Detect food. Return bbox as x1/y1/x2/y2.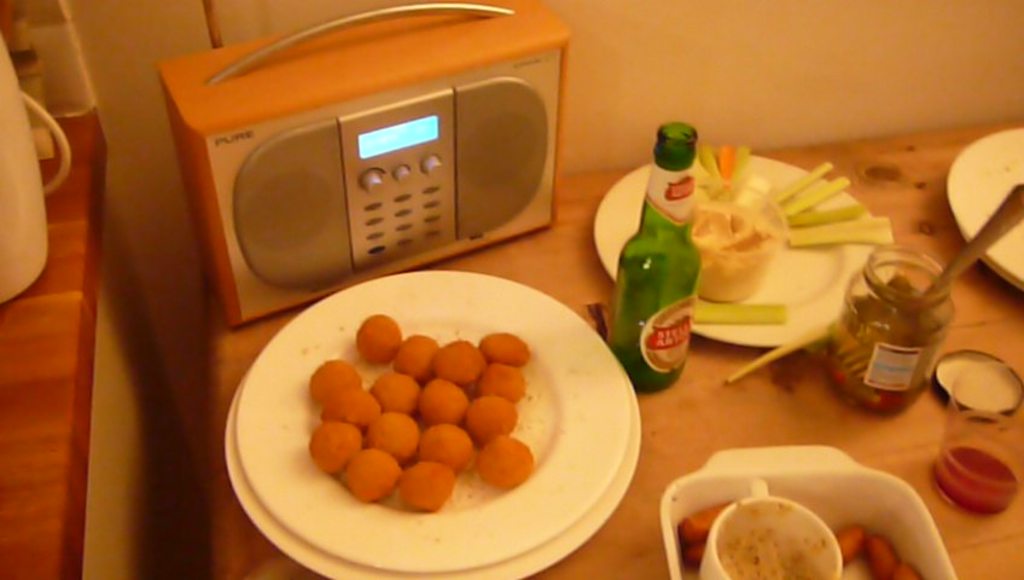
712/139/739/190.
